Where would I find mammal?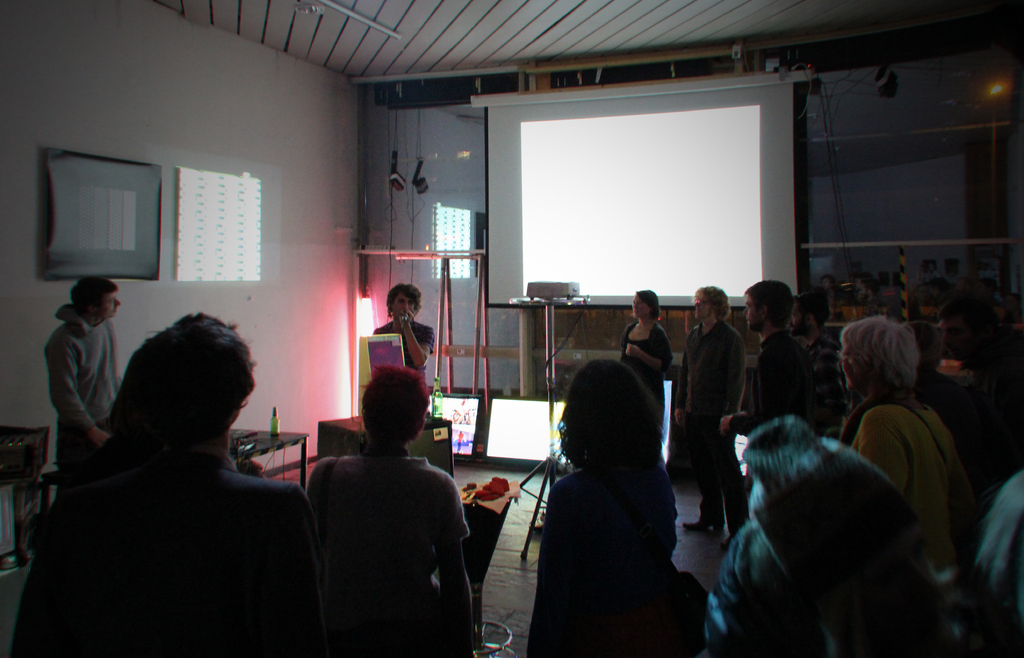
At <bbox>787, 299, 841, 434</bbox>.
